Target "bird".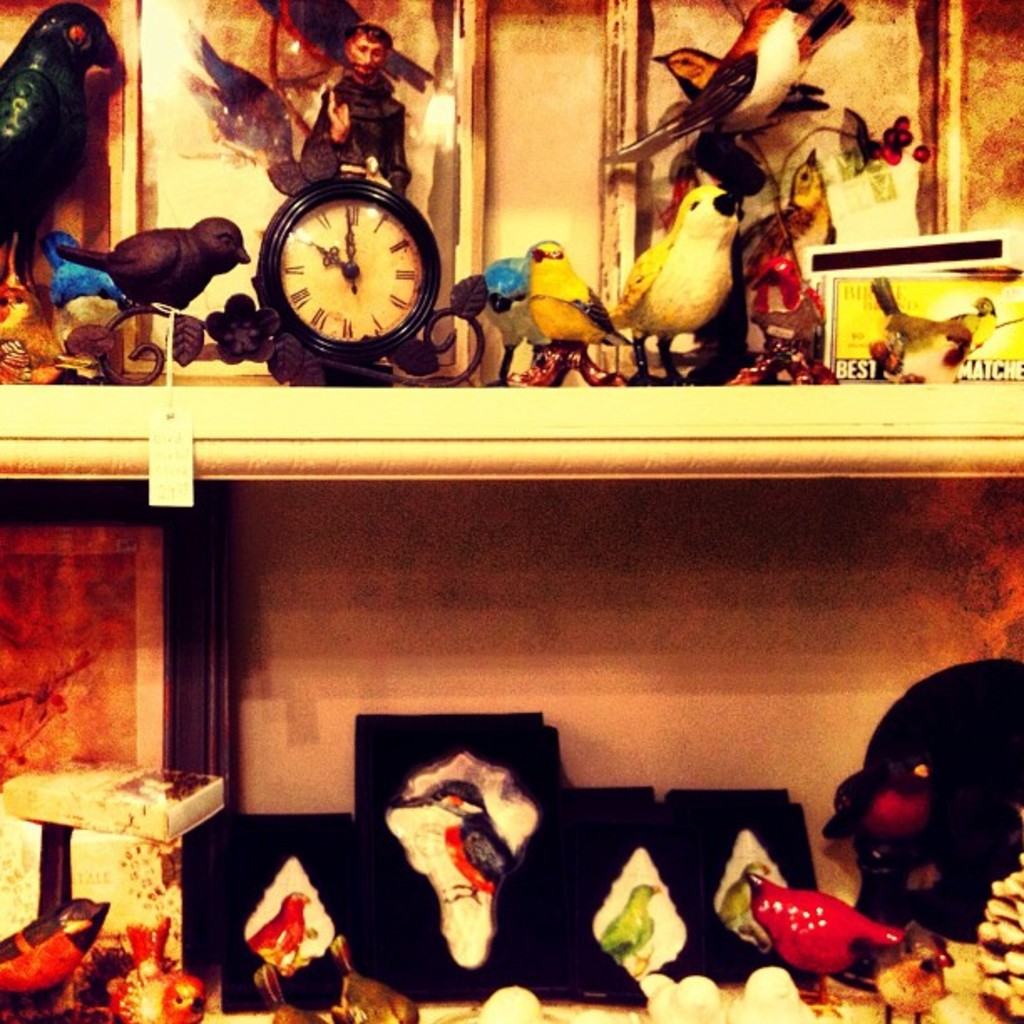
Target region: {"left": 107, "top": 920, "right": 209, "bottom": 1022}.
